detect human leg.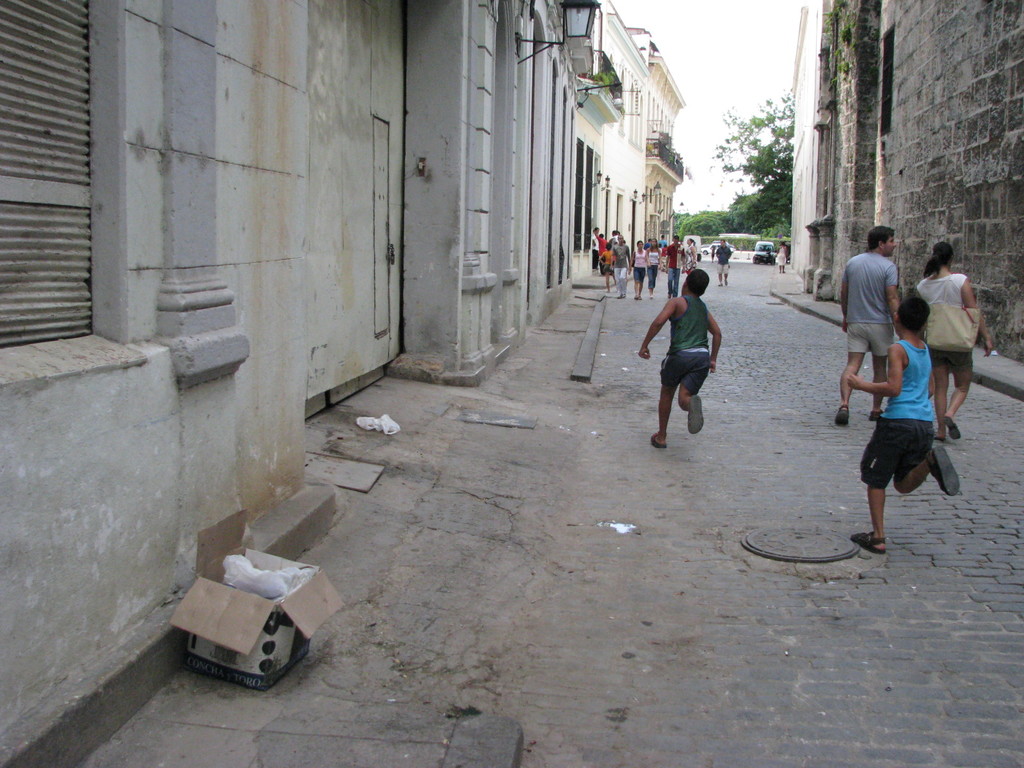
Detected at pyautogui.locateOnScreen(621, 273, 627, 300).
